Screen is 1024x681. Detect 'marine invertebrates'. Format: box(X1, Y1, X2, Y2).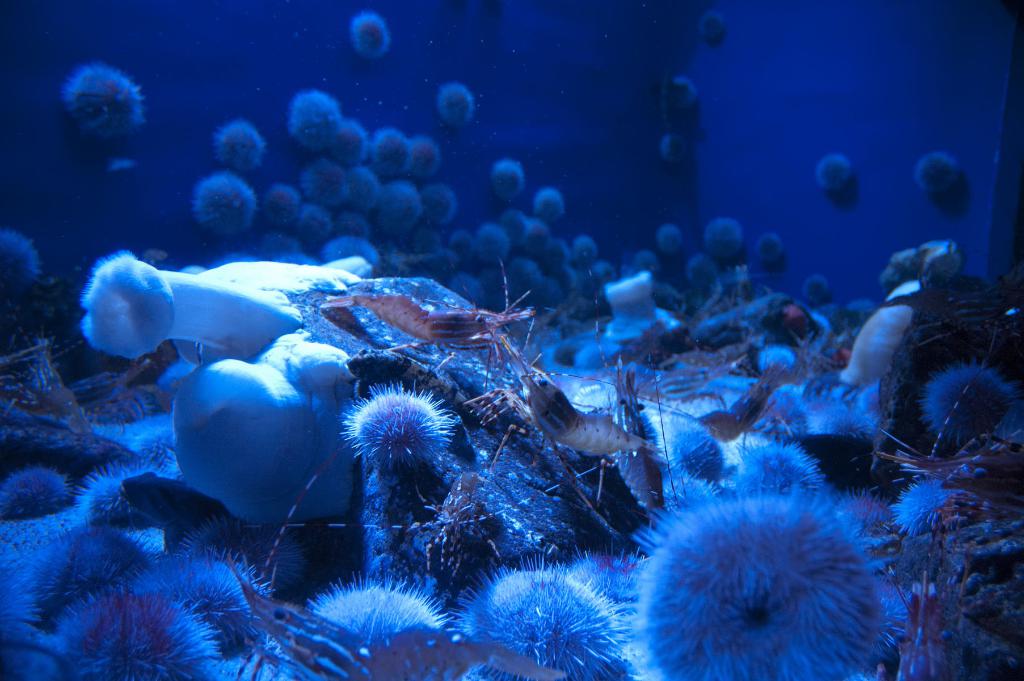
box(723, 432, 829, 499).
